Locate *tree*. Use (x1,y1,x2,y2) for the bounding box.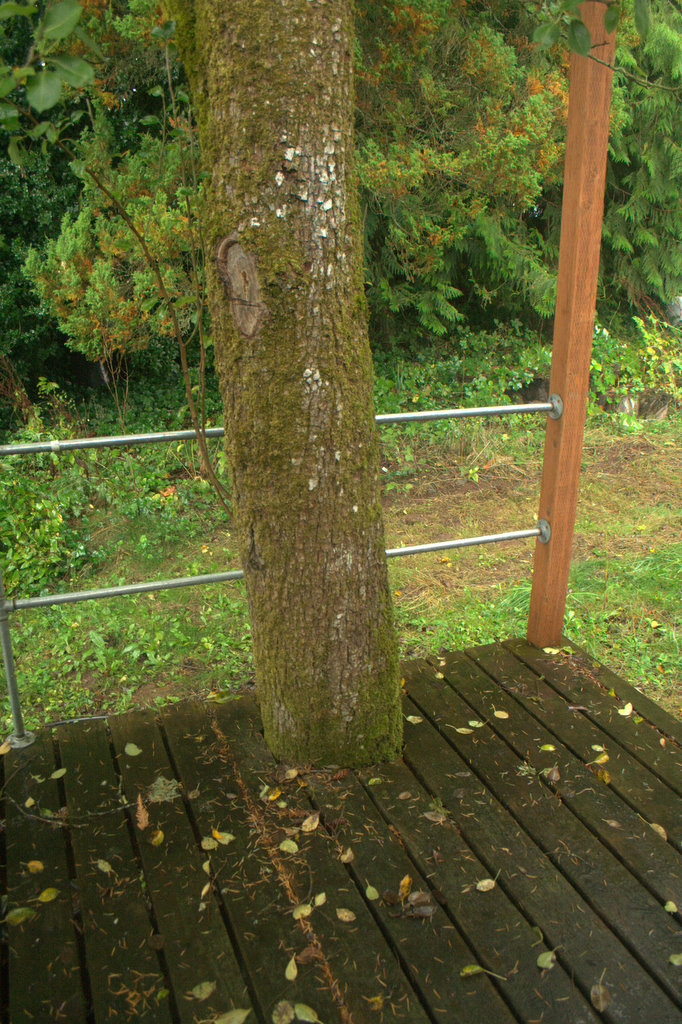
(175,32,470,760).
